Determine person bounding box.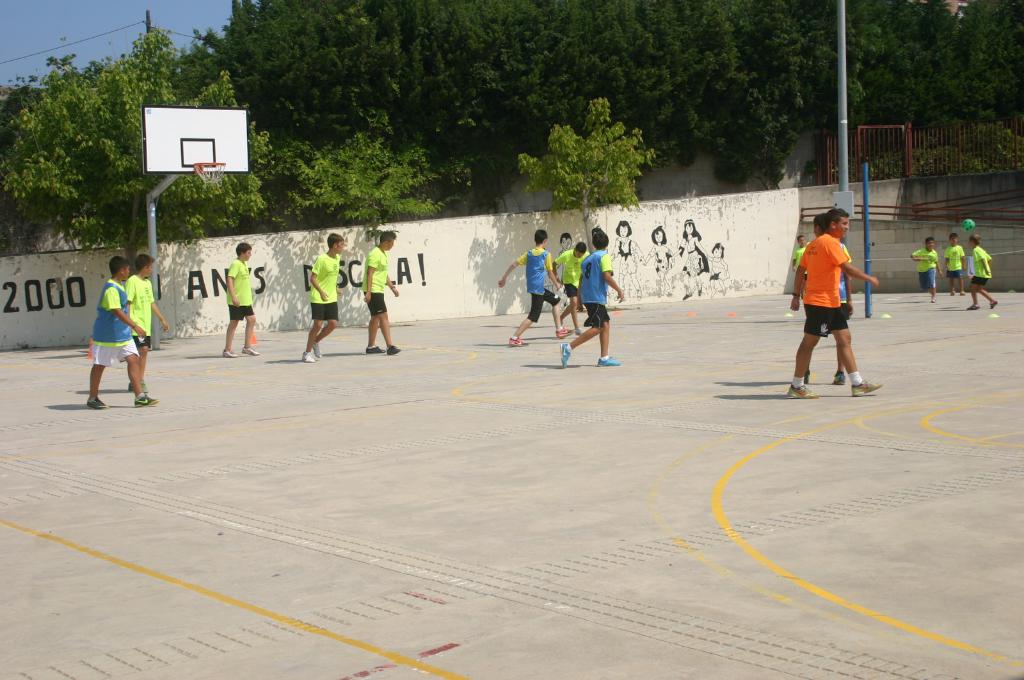
Determined: (x1=944, y1=229, x2=970, y2=295).
